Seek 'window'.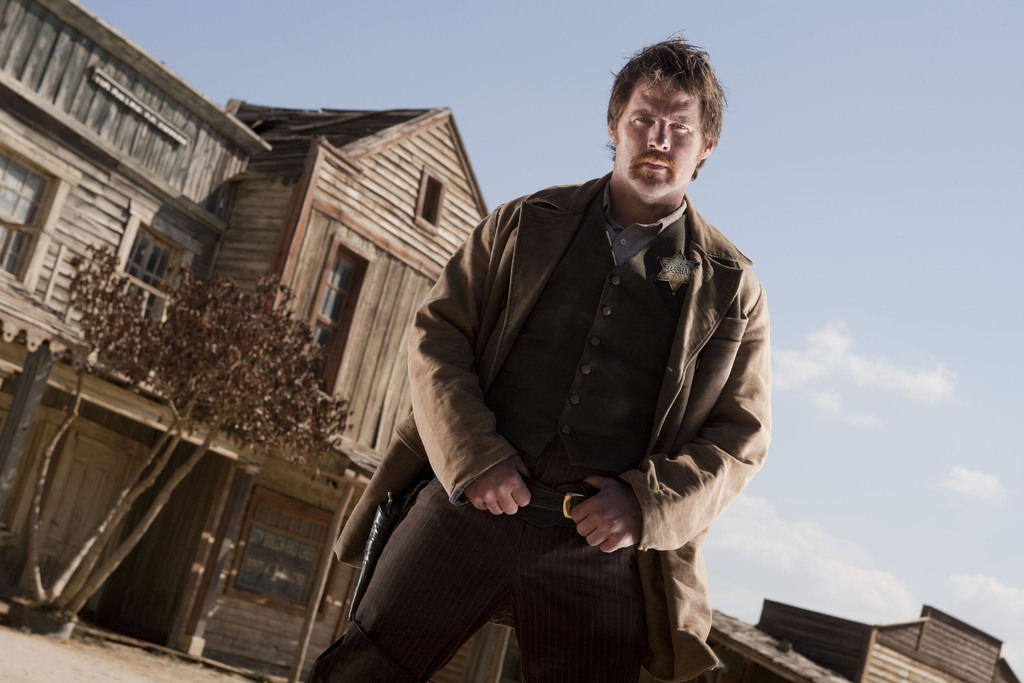
detection(415, 175, 442, 234).
